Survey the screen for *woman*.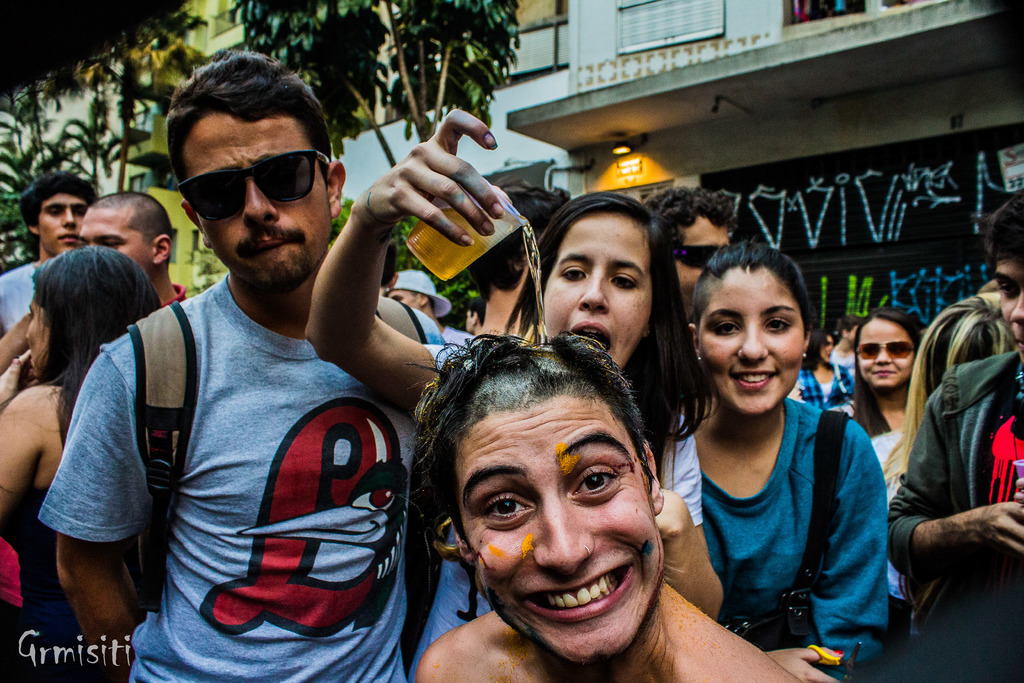
Survey found: bbox=[696, 246, 892, 682].
